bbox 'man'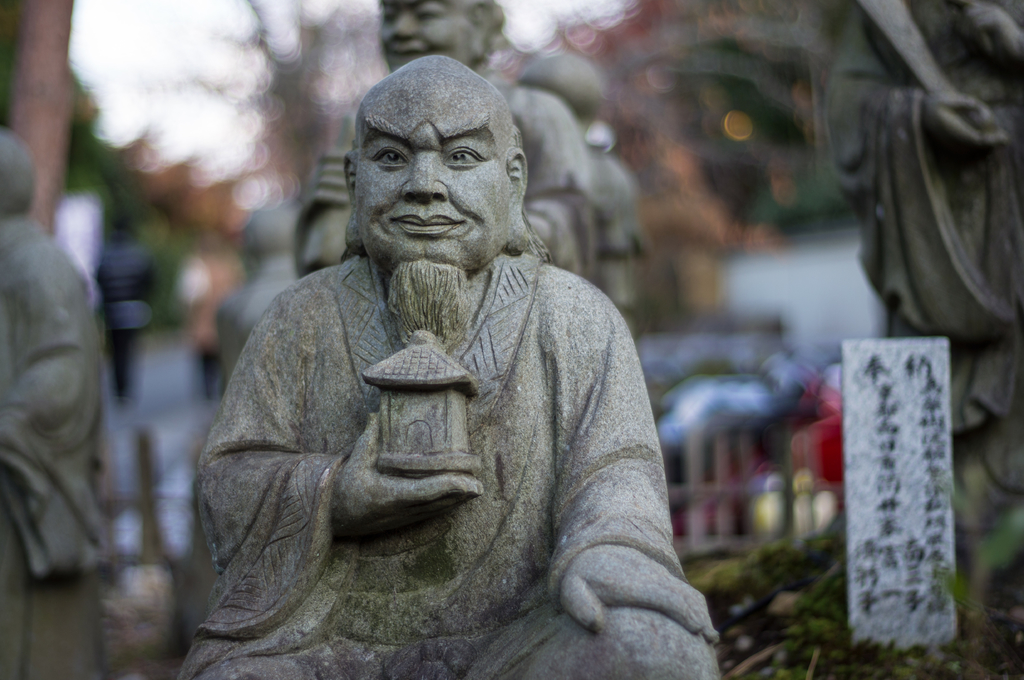
locate(188, 33, 745, 679)
